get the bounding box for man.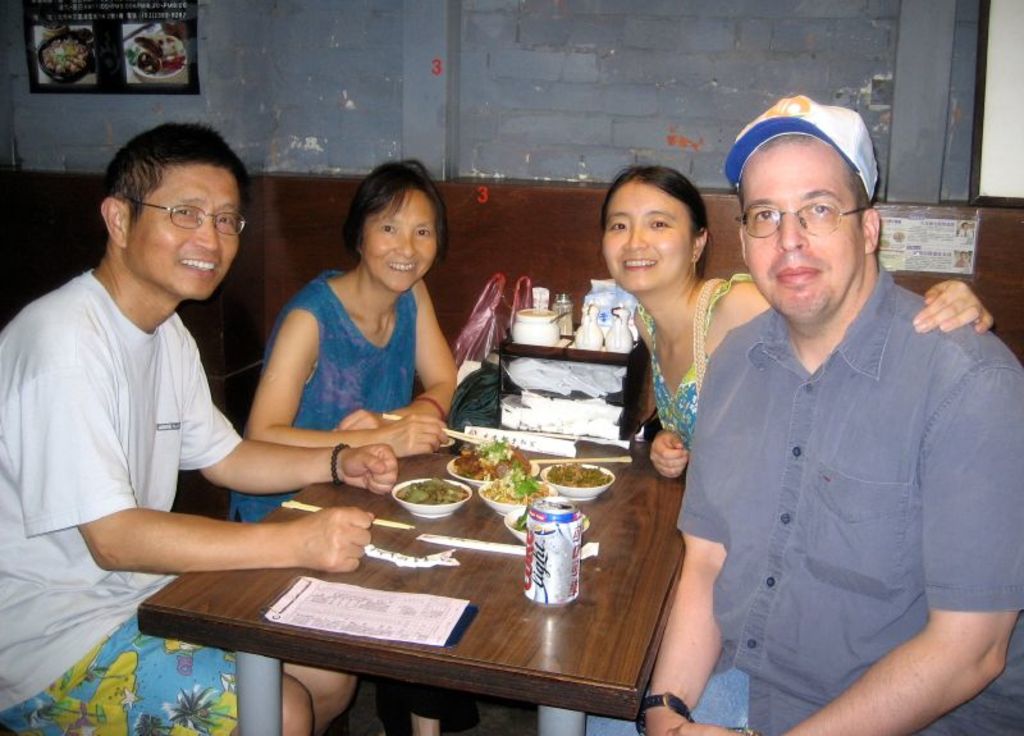
x1=0 y1=119 x2=396 y2=735.
